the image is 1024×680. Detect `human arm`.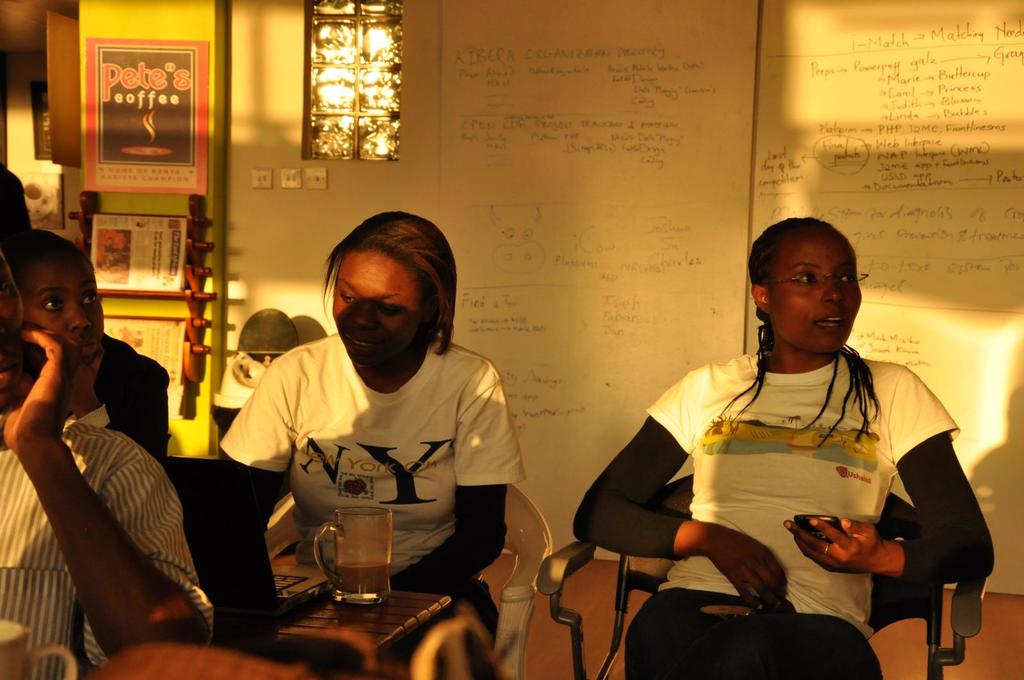
Detection: (x1=776, y1=370, x2=991, y2=573).
